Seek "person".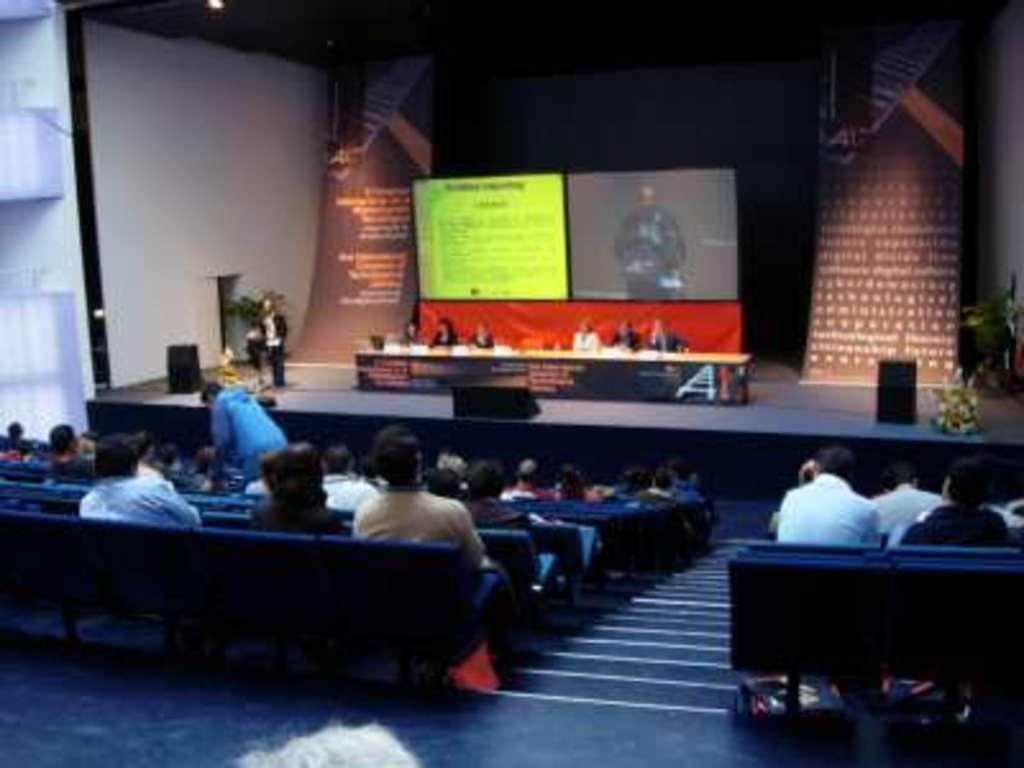
crop(602, 315, 637, 346).
